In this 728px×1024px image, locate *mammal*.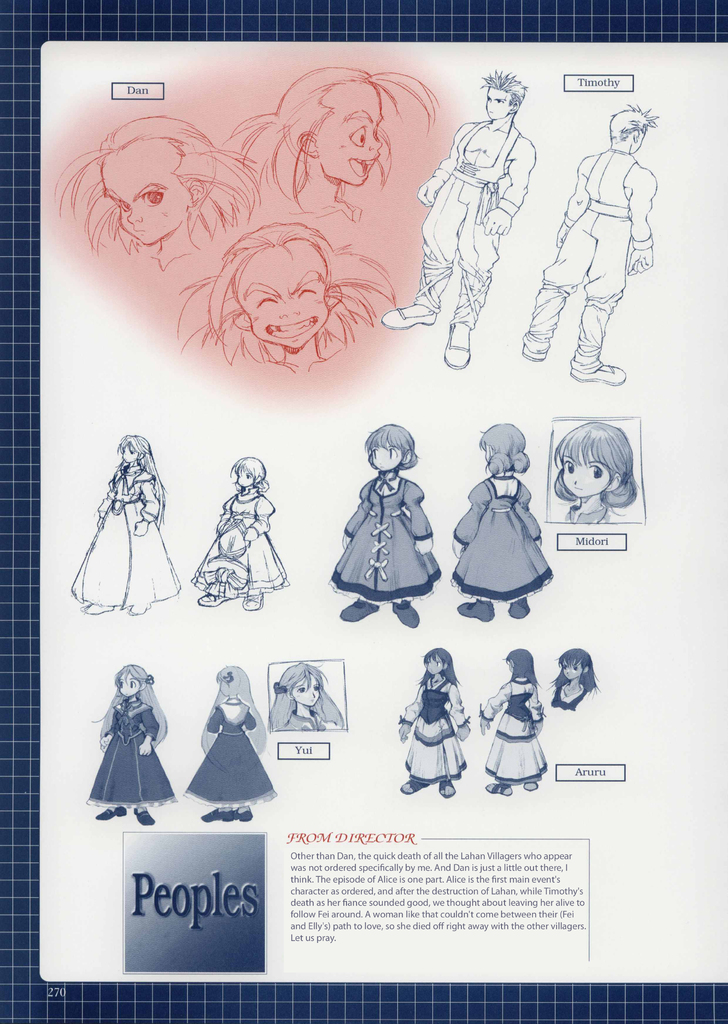
Bounding box: crop(48, 114, 264, 271).
